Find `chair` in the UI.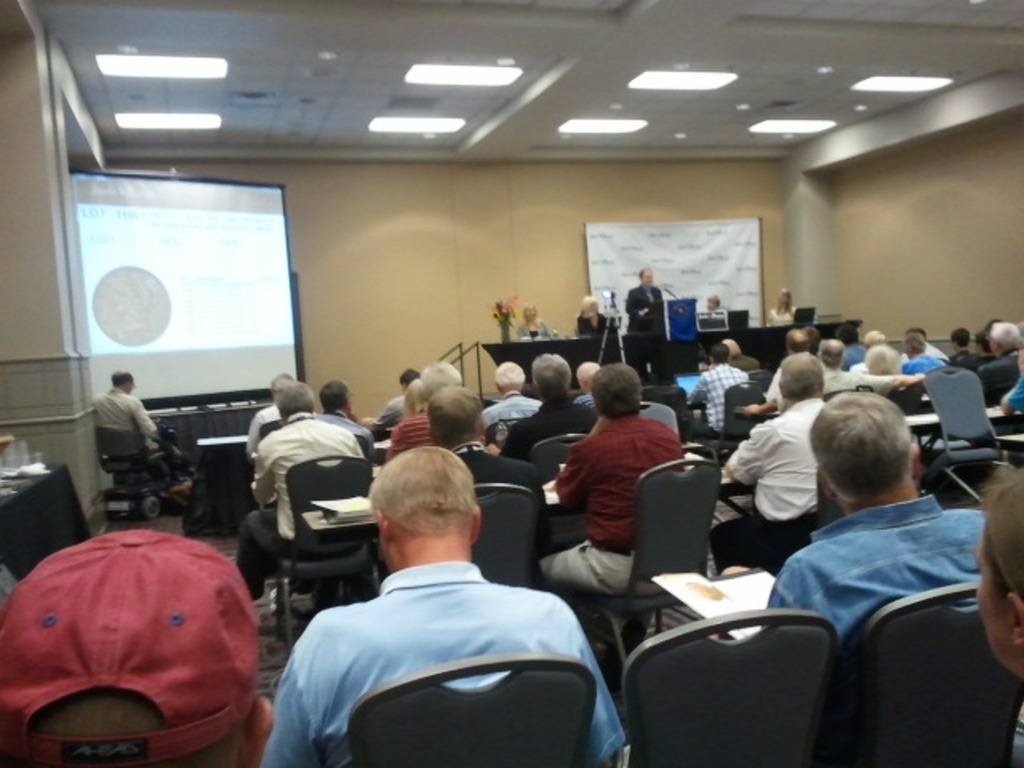
UI element at crop(347, 656, 592, 766).
